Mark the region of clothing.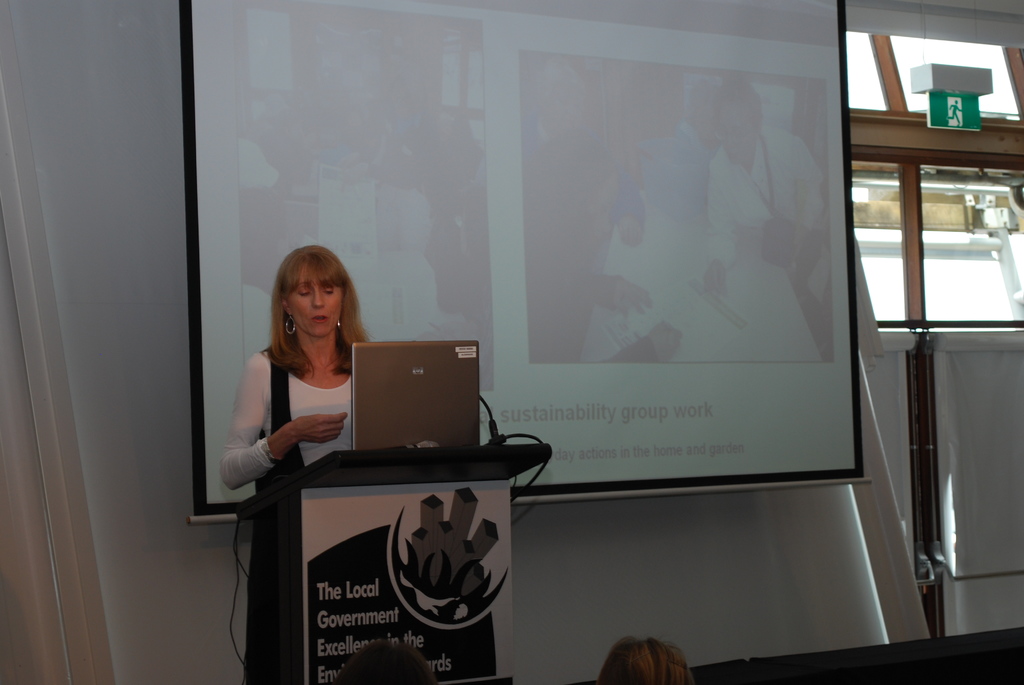
Region: (216, 345, 350, 684).
